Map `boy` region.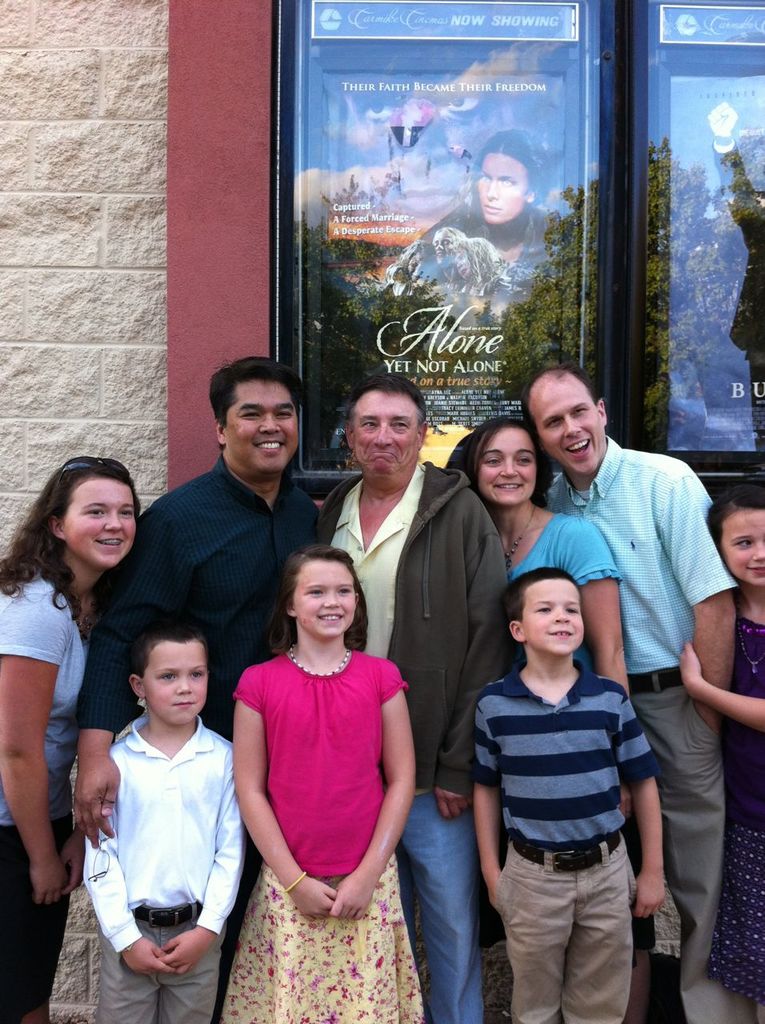
Mapped to <region>468, 570, 668, 1023</region>.
